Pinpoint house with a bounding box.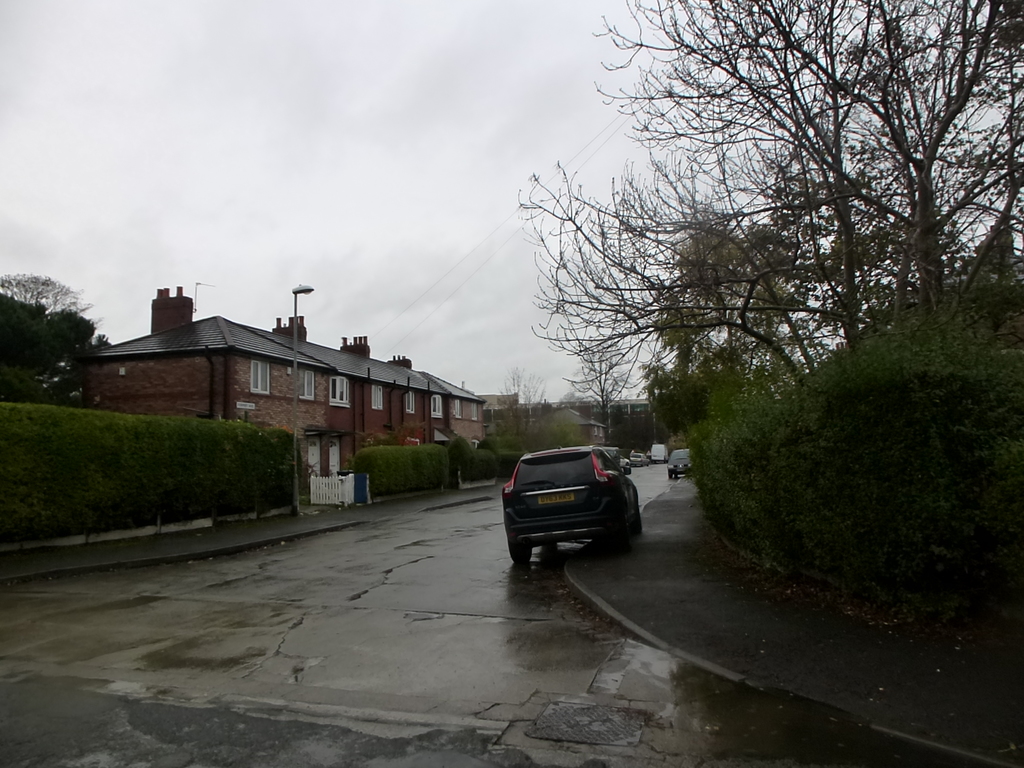
bbox=(71, 284, 489, 474).
